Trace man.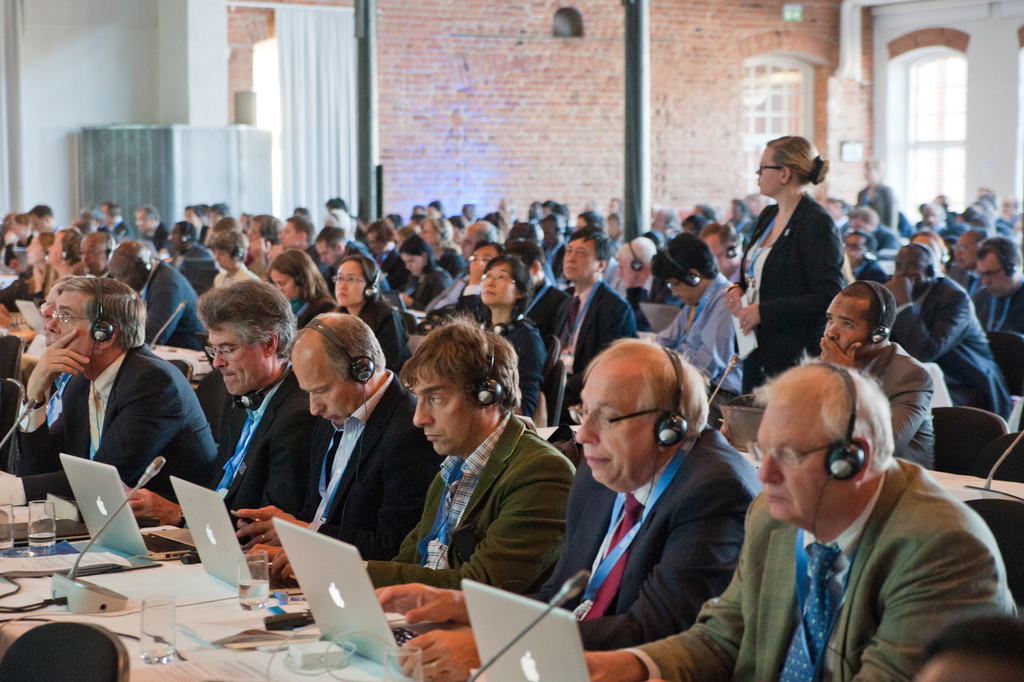
Traced to crop(886, 247, 1009, 418).
